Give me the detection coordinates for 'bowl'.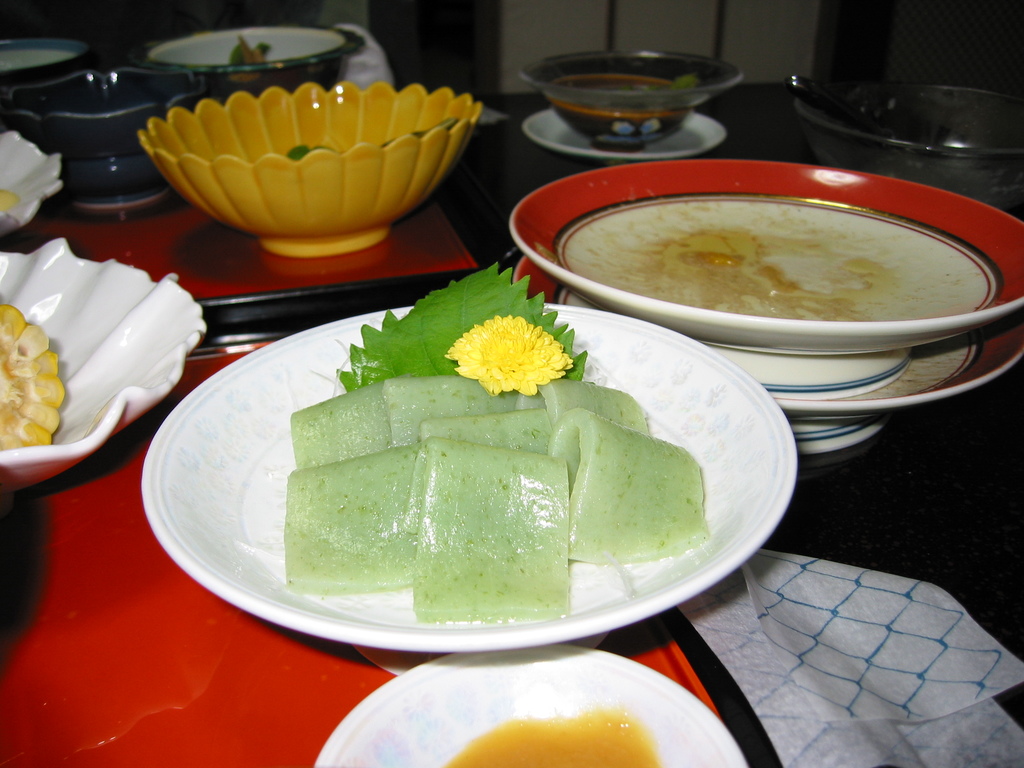
0 129 62 234.
